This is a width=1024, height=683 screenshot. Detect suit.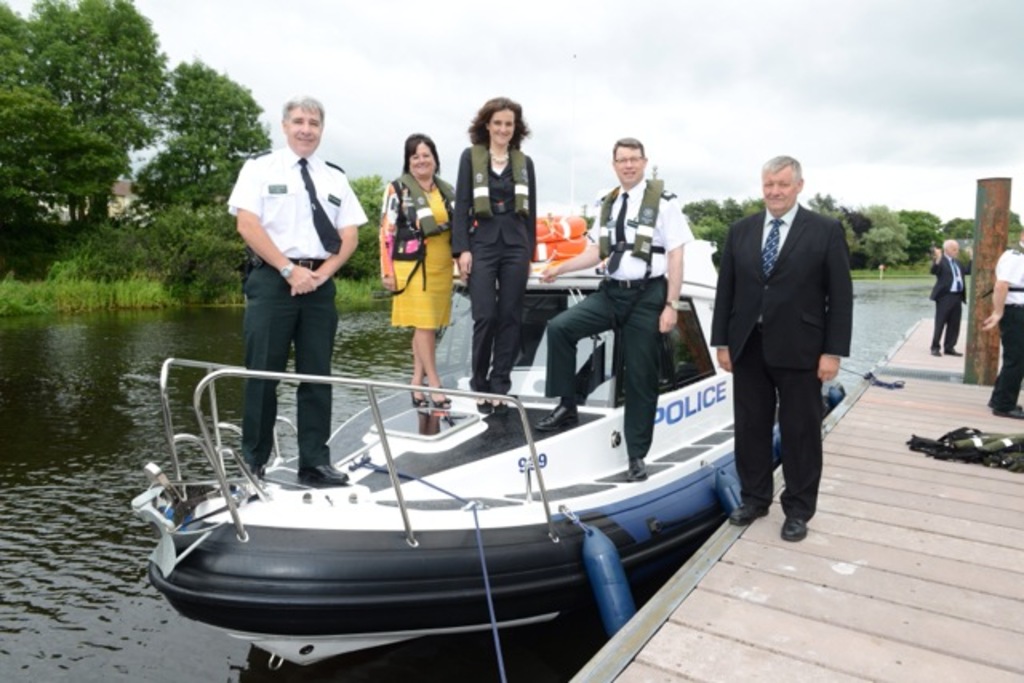
928/258/974/349.
